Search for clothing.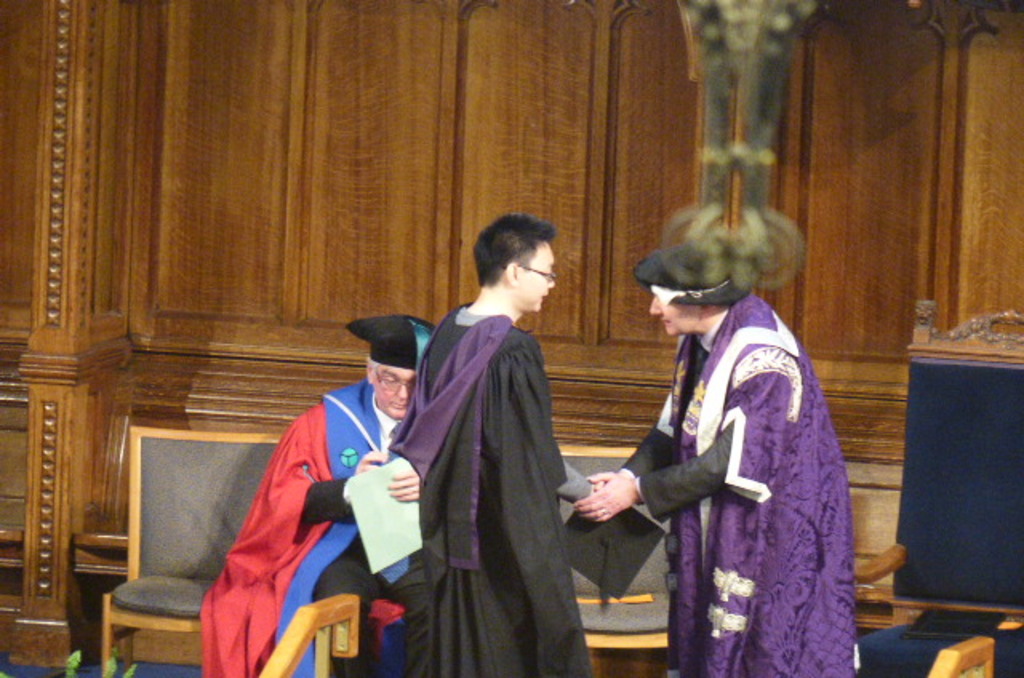
Found at x1=606 y1=293 x2=872 y2=676.
